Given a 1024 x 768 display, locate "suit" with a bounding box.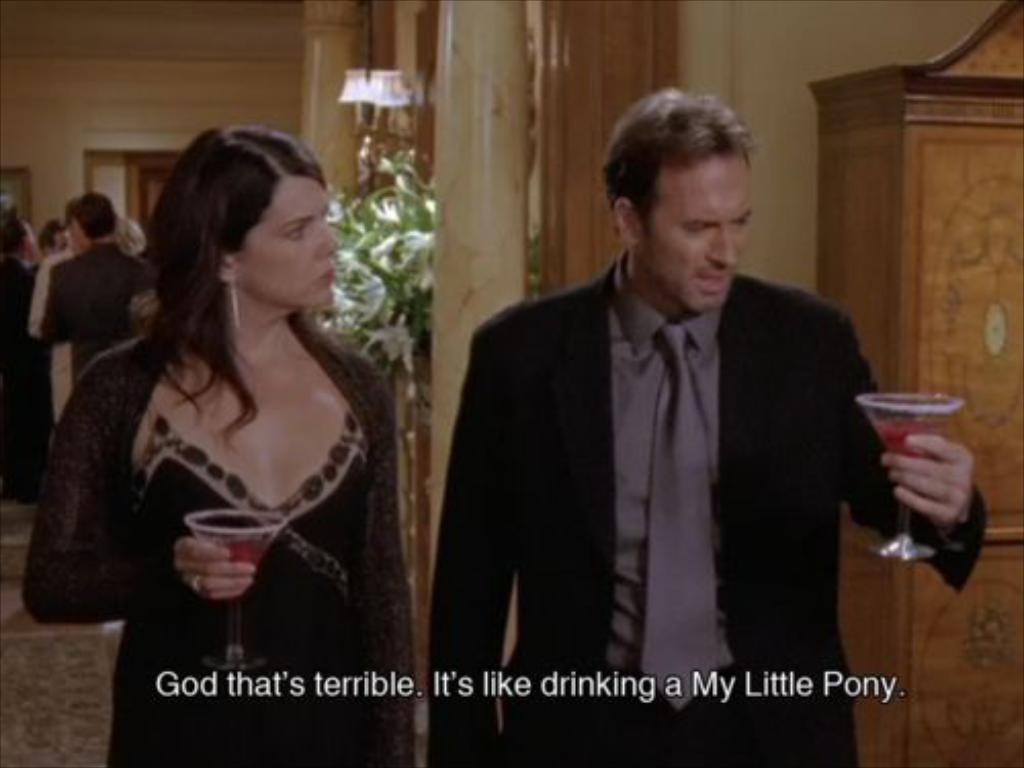
Located: Rect(37, 233, 154, 395).
